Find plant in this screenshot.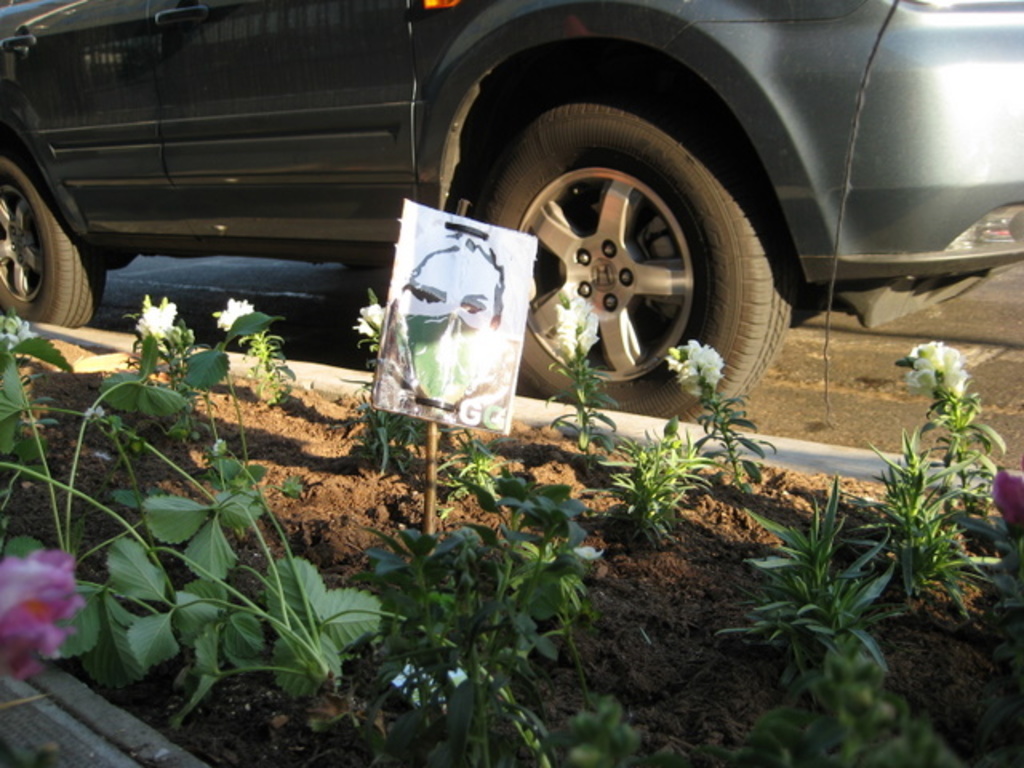
The bounding box for plant is [0,307,38,362].
